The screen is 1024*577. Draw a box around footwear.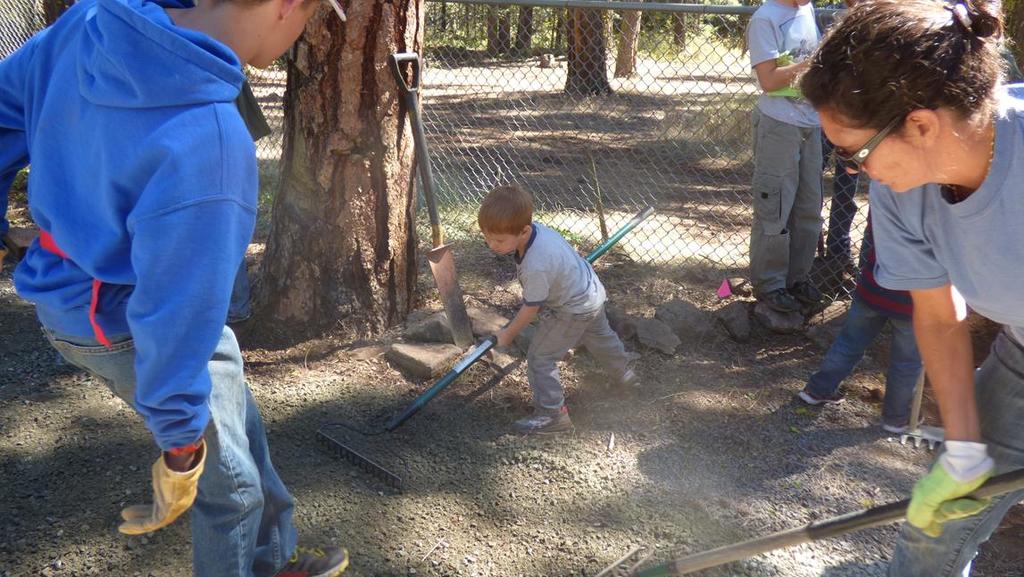
{"x1": 517, "y1": 402, "x2": 574, "y2": 435}.
